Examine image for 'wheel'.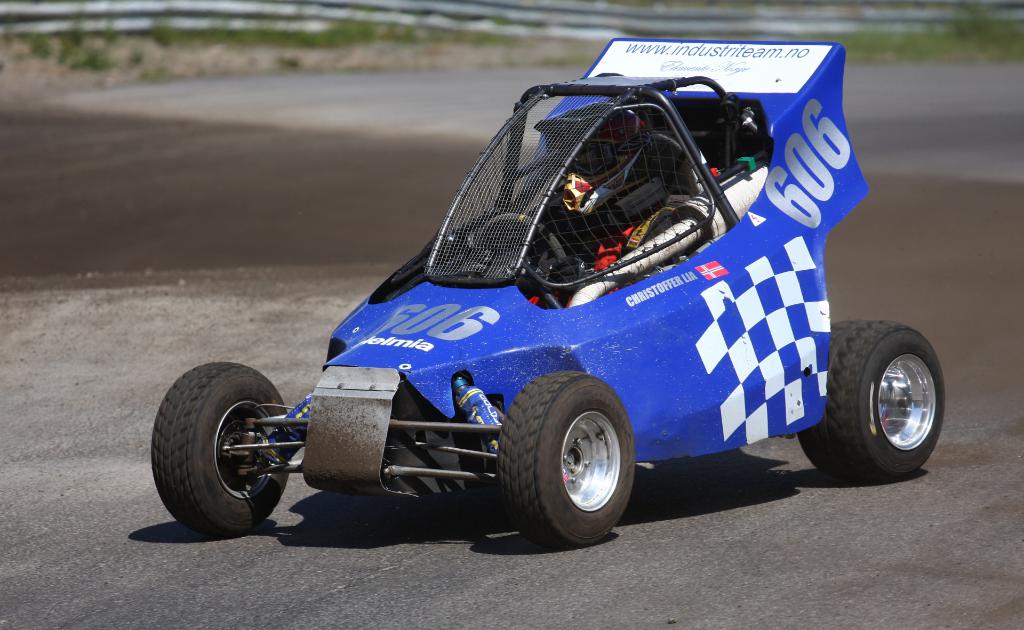
Examination result: (x1=150, y1=358, x2=288, y2=537).
